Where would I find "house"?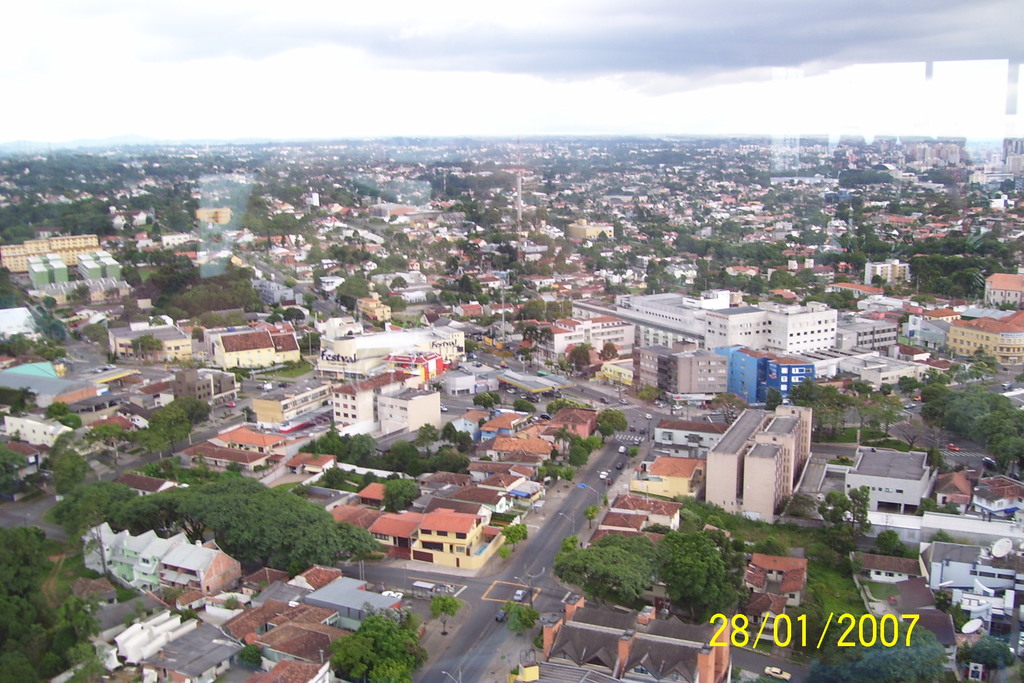
At left=0, top=356, right=96, bottom=406.
